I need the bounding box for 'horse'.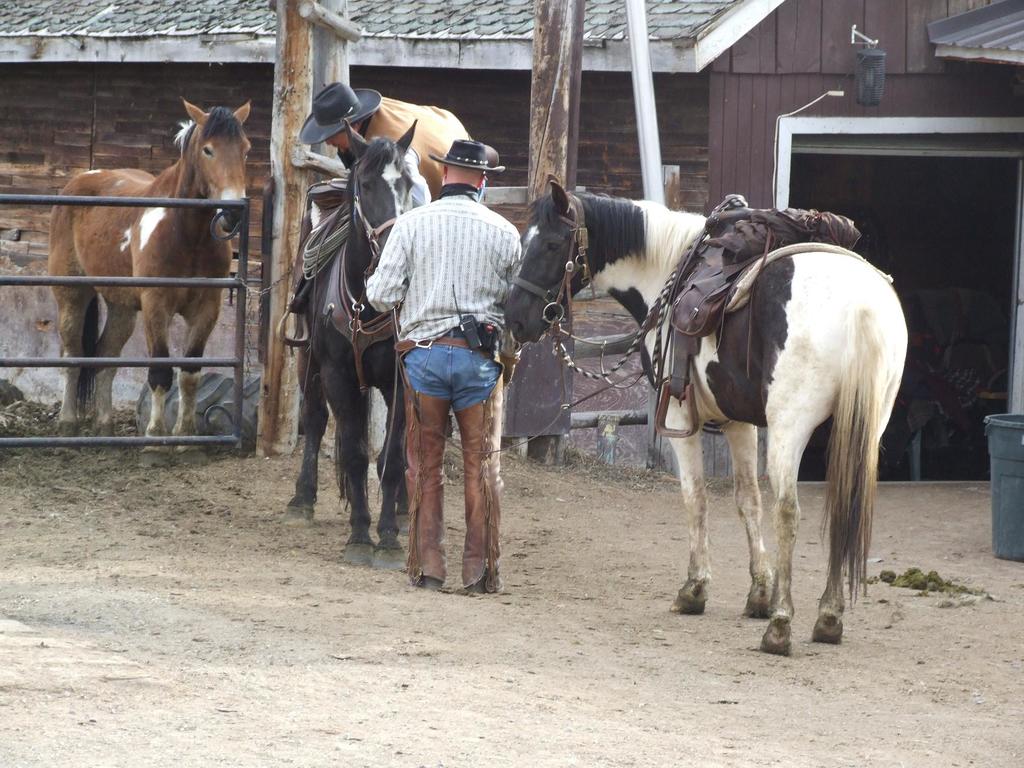
Here it is: 49, 97, 252, 468.
